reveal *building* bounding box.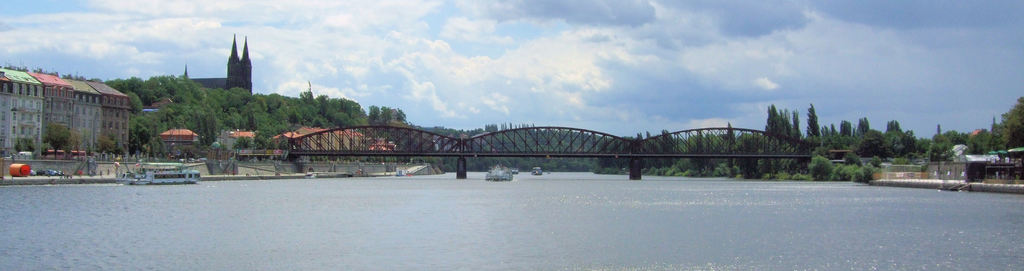
Revealed: select_region(173, 35, 253, 91).
